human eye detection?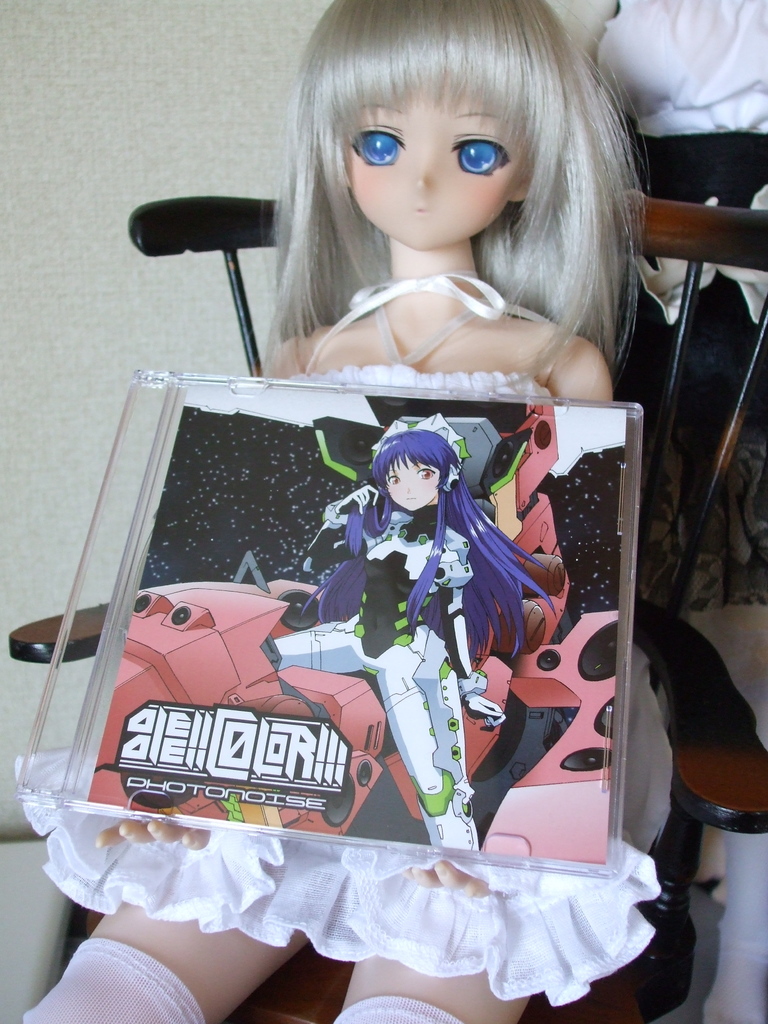
x1=417, y1=468, x2=436, y2=480
